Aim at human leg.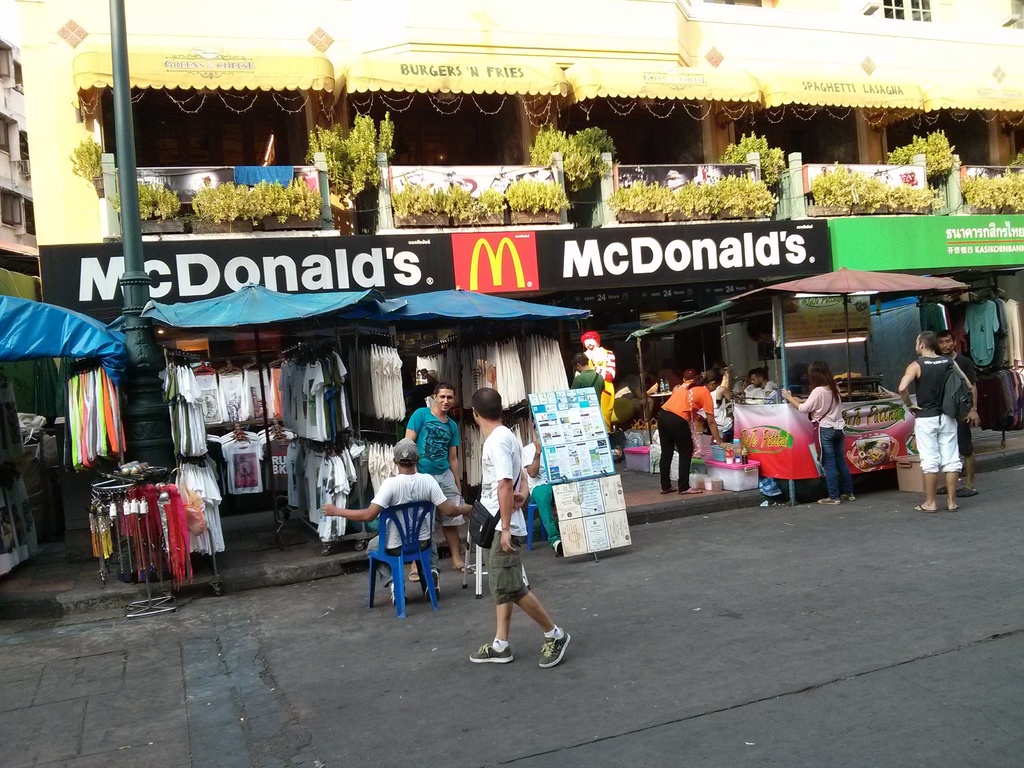
Aimed at rect(665, 405, 698, 494).
